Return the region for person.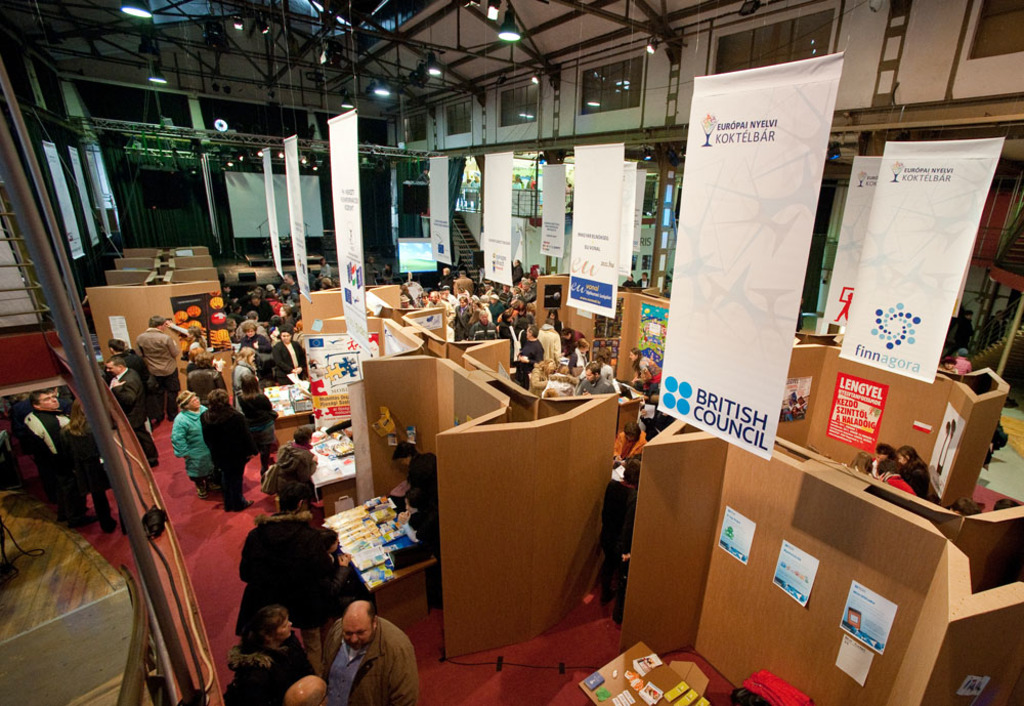
[x1=575, y1=363, x2=614, y2=394].
